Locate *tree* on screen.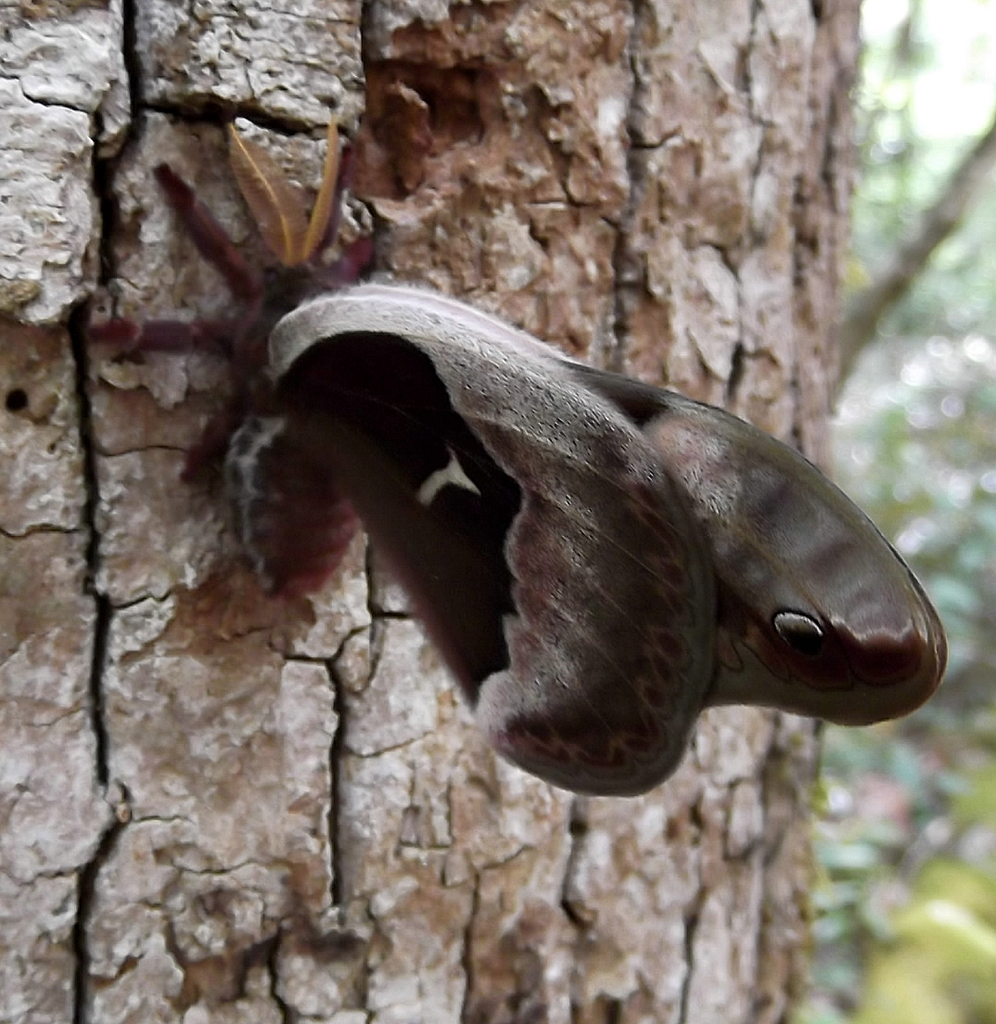
On screen at bbox(0, 0, 871, 1023).
